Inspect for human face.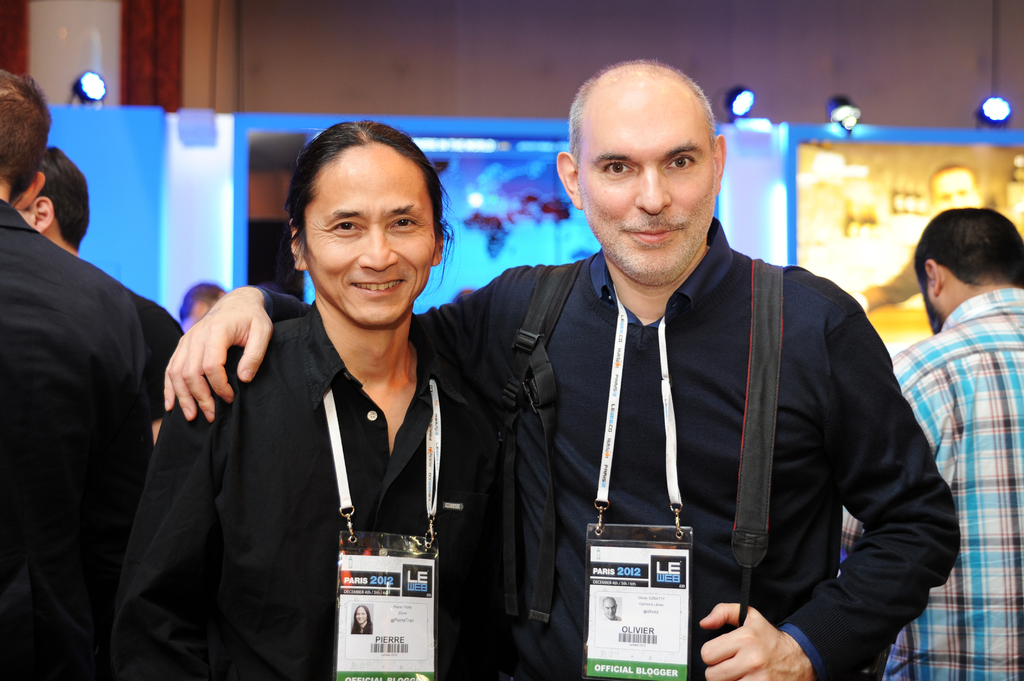
Inspection: 301, 144, 435, 332.
